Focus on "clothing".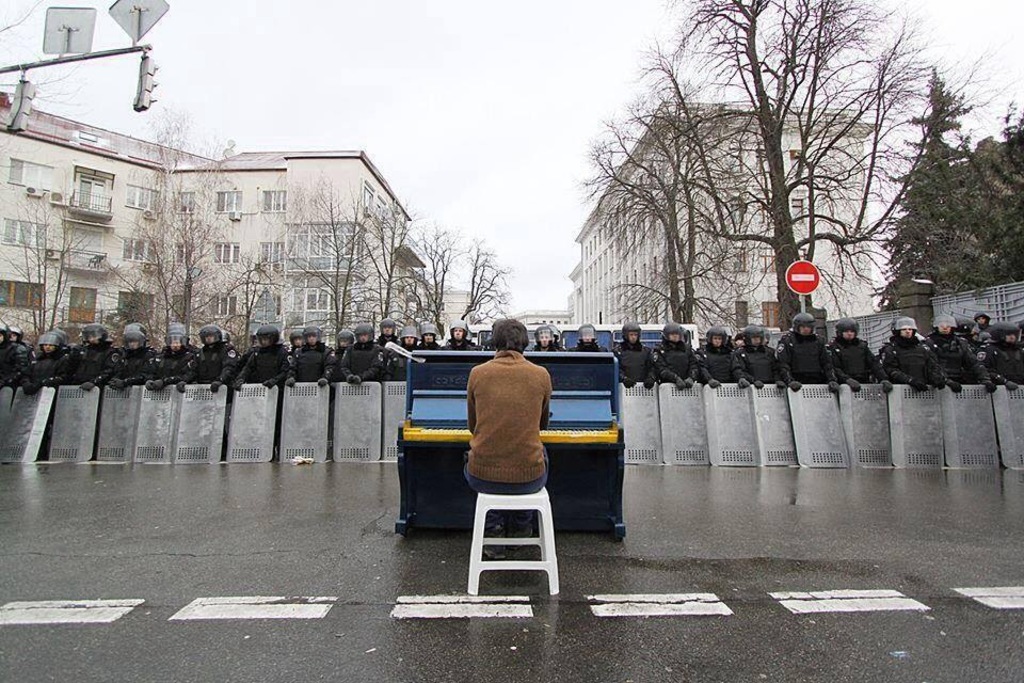
Focused at l=461, t=348, r=563, b=556.
